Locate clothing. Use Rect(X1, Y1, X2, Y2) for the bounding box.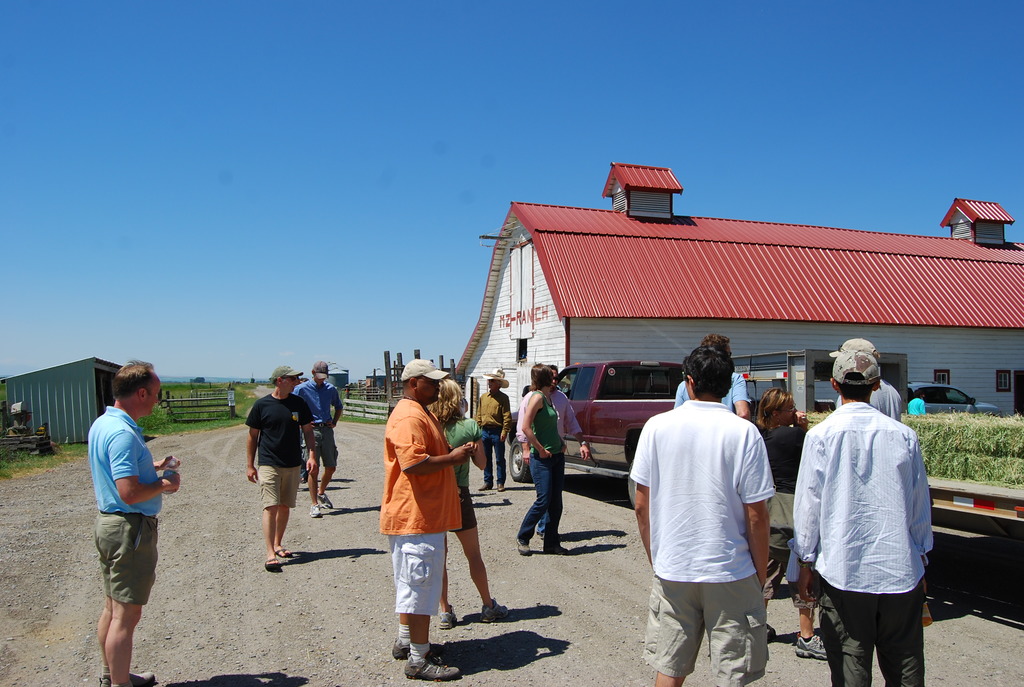
Rect(517, 388, 583, 532).
